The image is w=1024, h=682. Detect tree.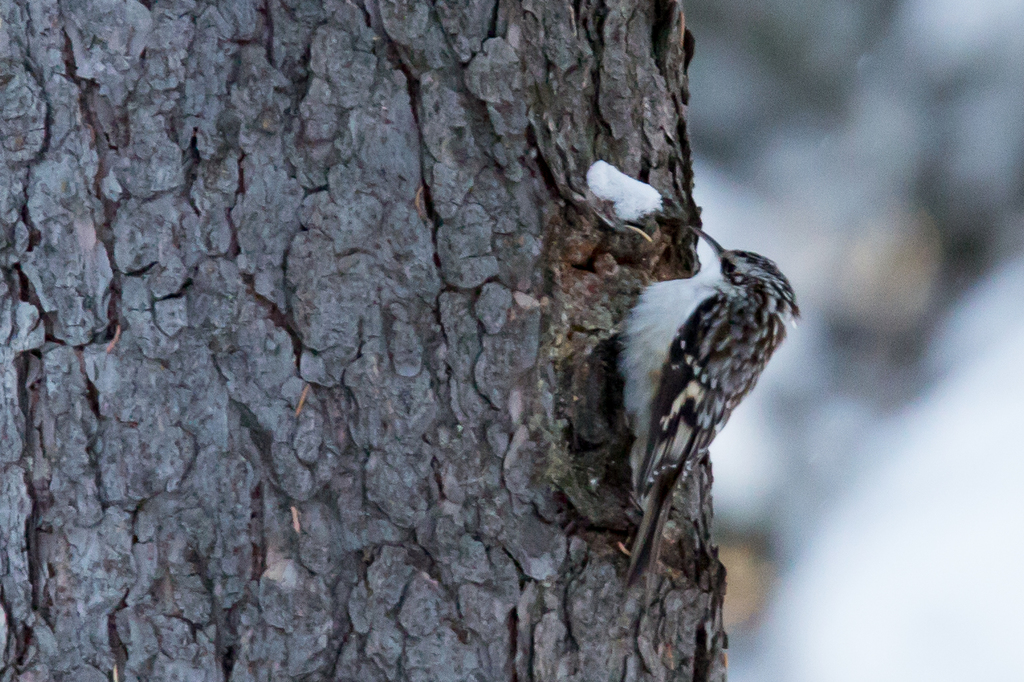
Detection: crop(21, 0, 966, 670).
